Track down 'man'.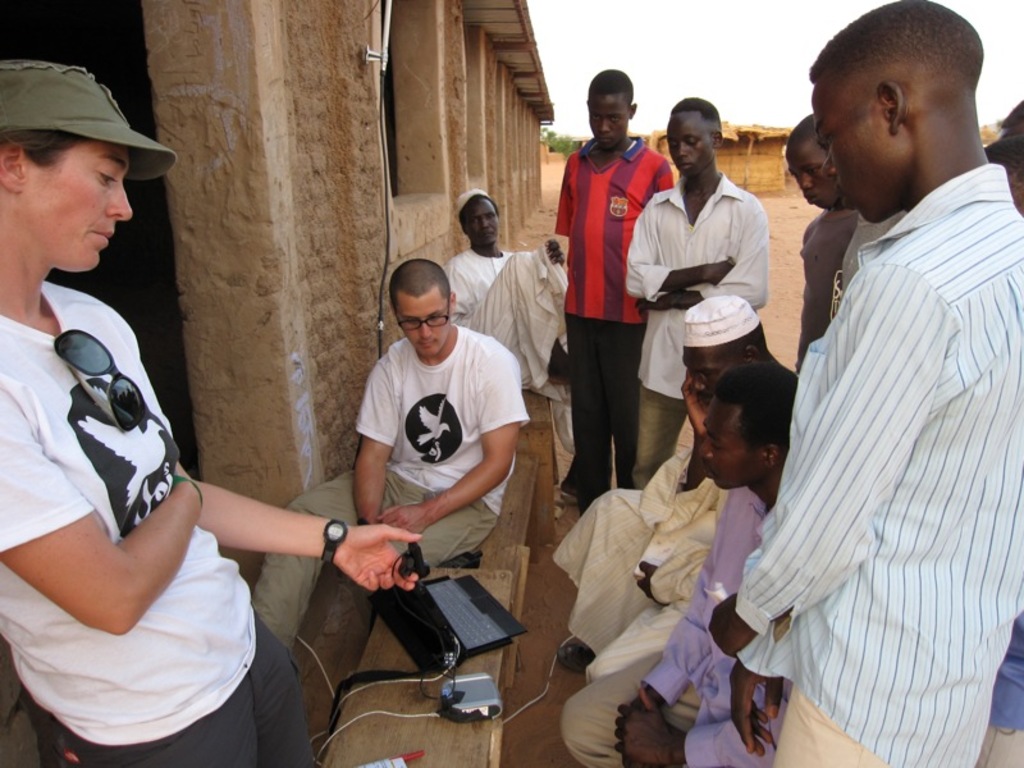
Tracked to [x1=552, y1=293, x2=788, y2=666].
